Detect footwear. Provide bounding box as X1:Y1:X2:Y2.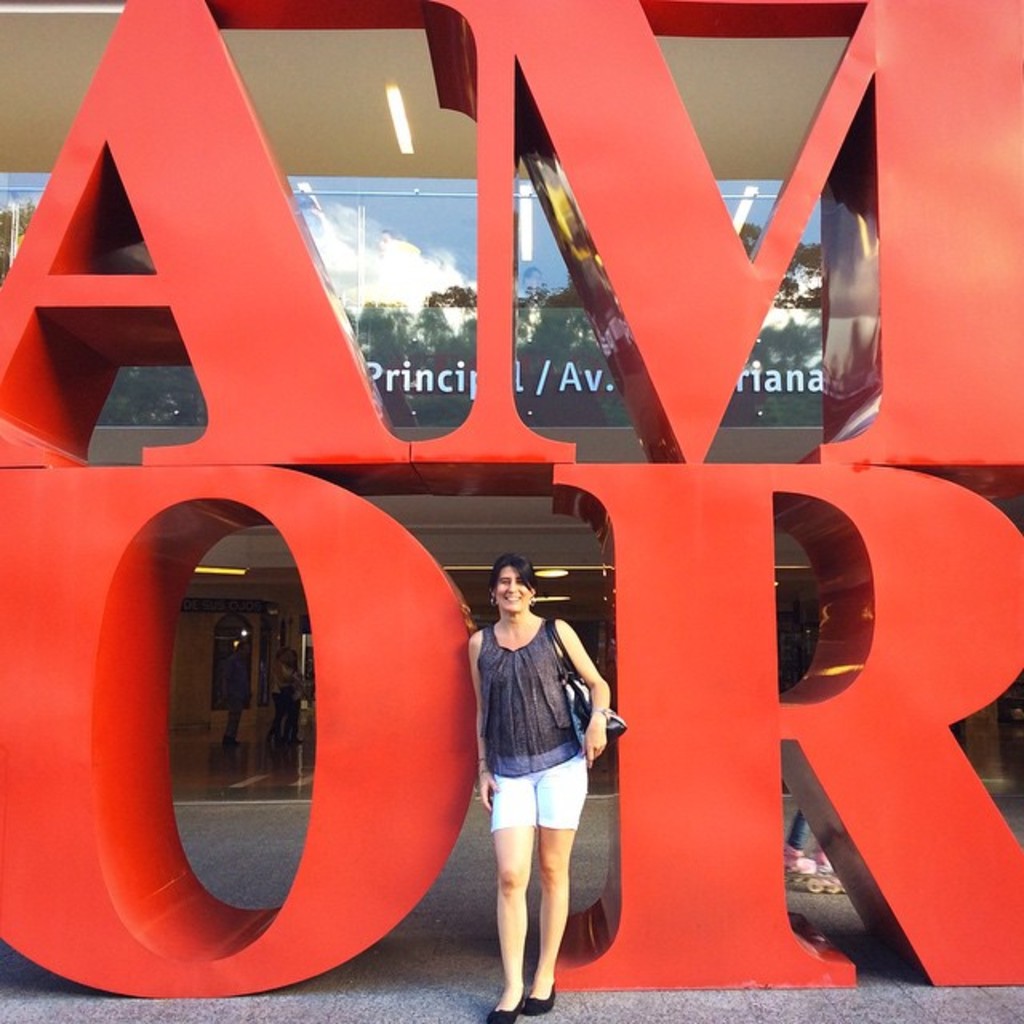
533:984:560:1014.
